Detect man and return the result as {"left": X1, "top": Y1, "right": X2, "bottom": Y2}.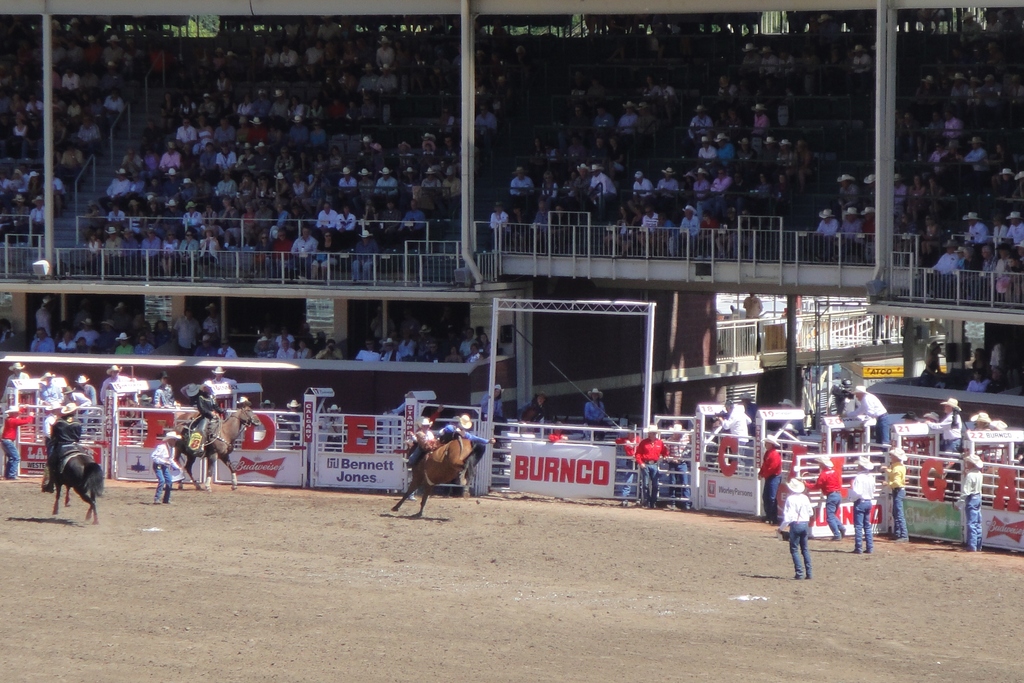
{"left": 339, "top": 204, "right": 357, "bottom": 249}.
